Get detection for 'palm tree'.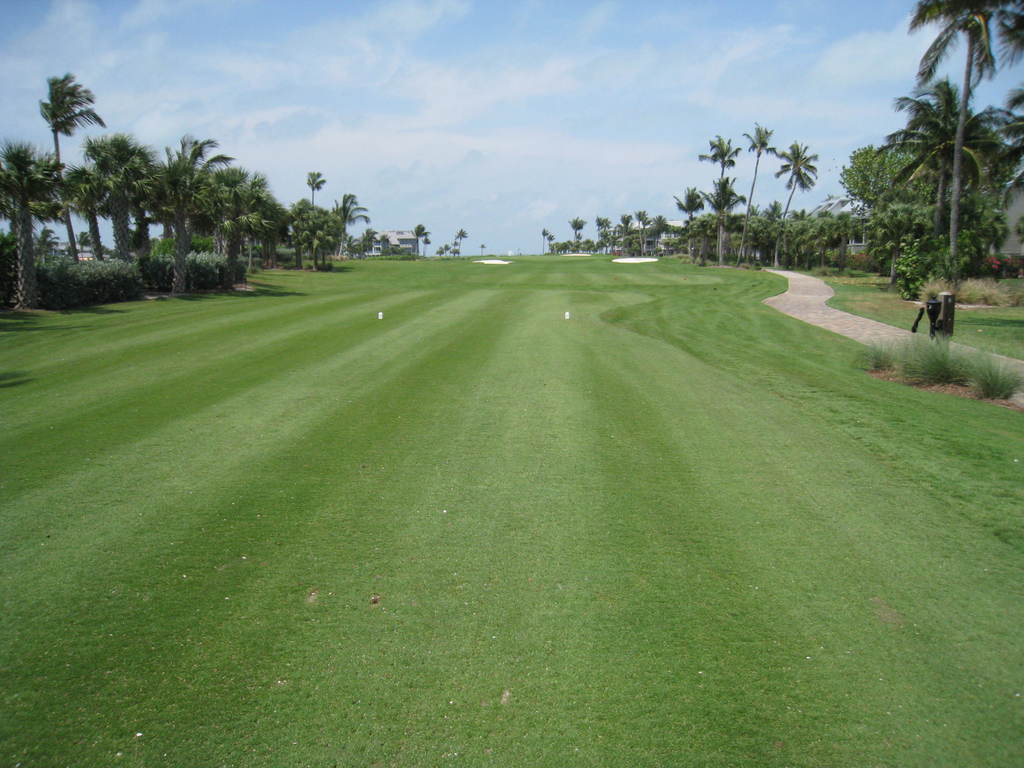
Detection: <region>0, 149, 65, 319</region>.
